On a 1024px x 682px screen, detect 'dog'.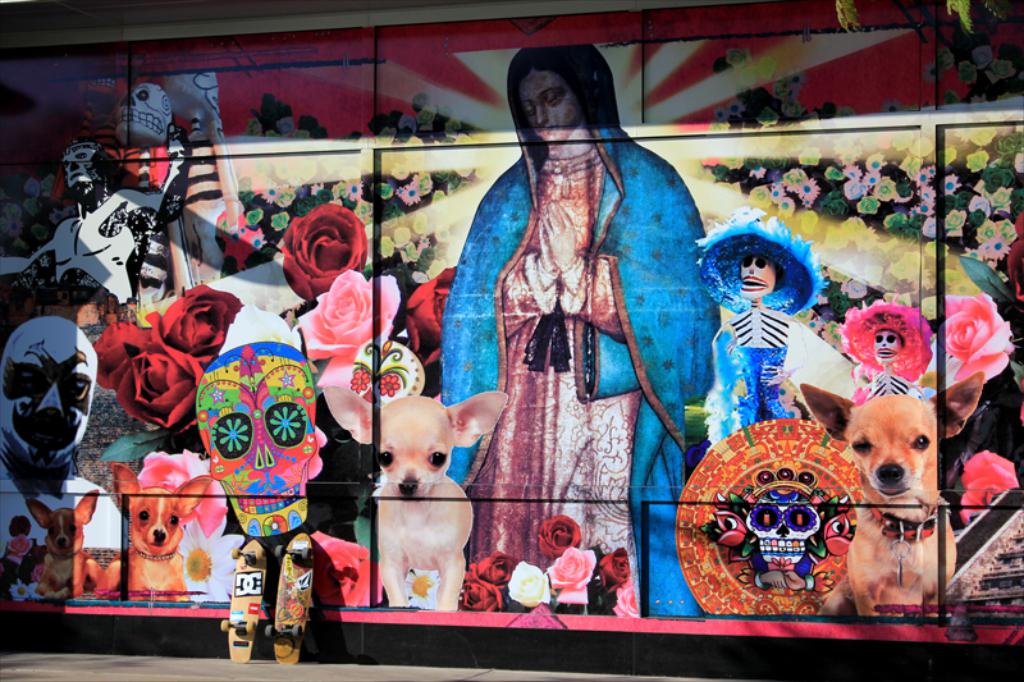
(x1=320, y1=385, x2=508, y2=610).
